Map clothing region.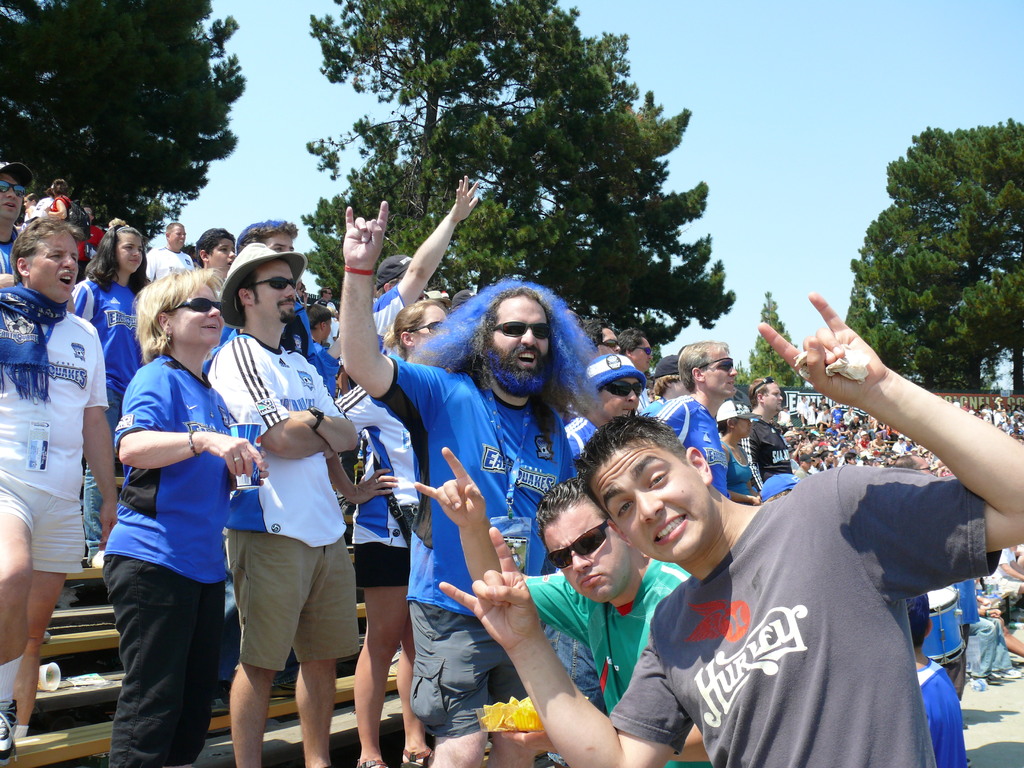
Mapped to [0,481,90,575].
